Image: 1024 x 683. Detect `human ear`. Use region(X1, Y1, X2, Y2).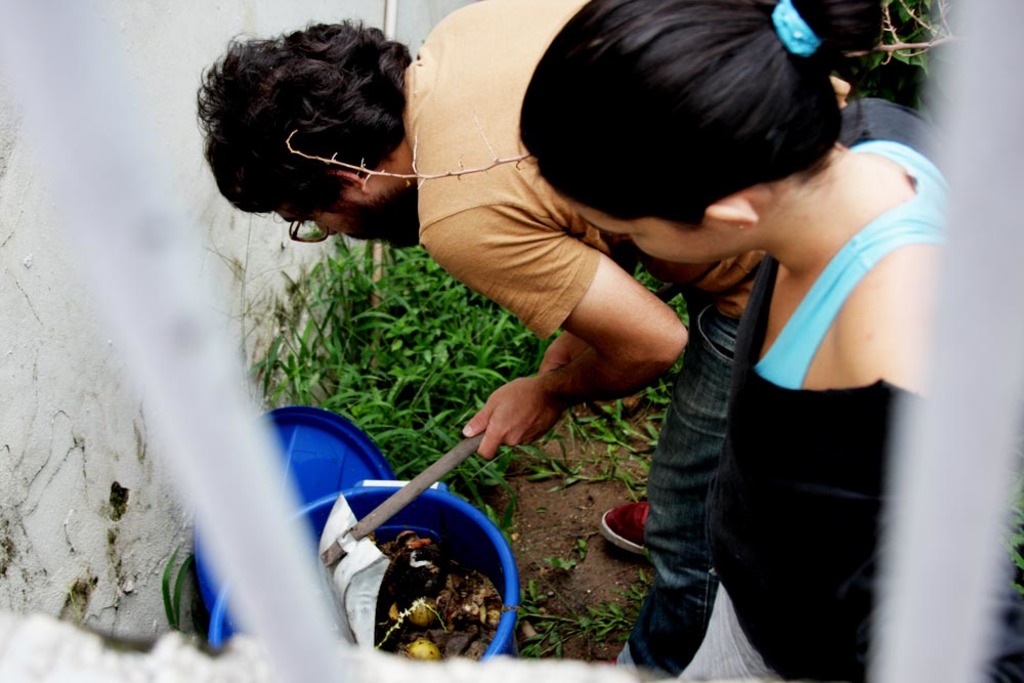
region(705, 197, 759, 229).
